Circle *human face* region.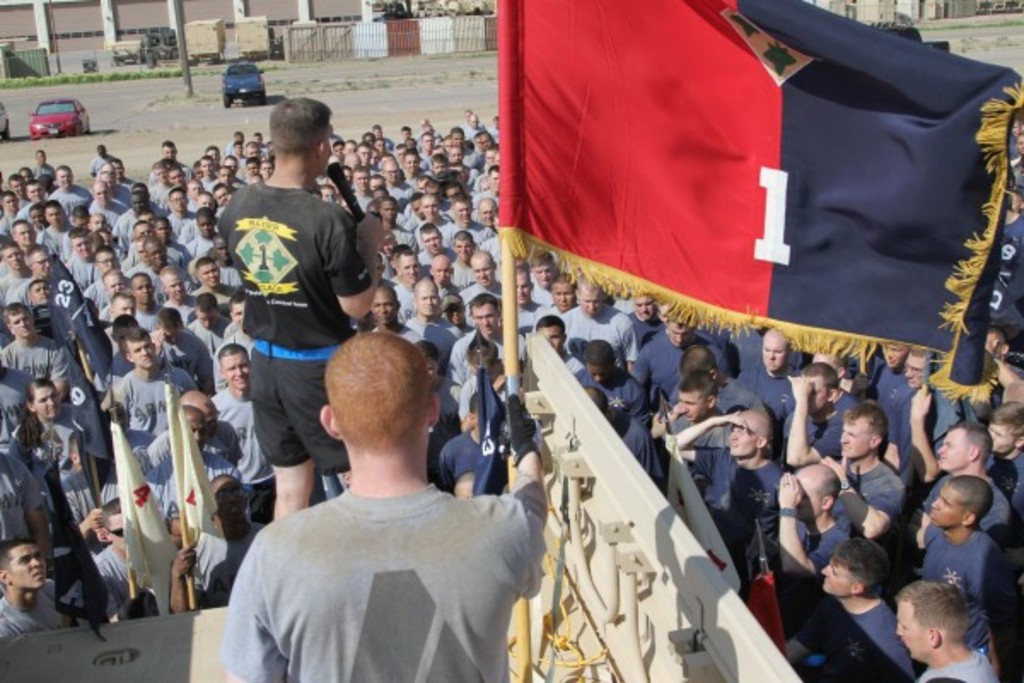
Region: {"left": 369, "top": 292, "right": 393, "bottom": 321}.
